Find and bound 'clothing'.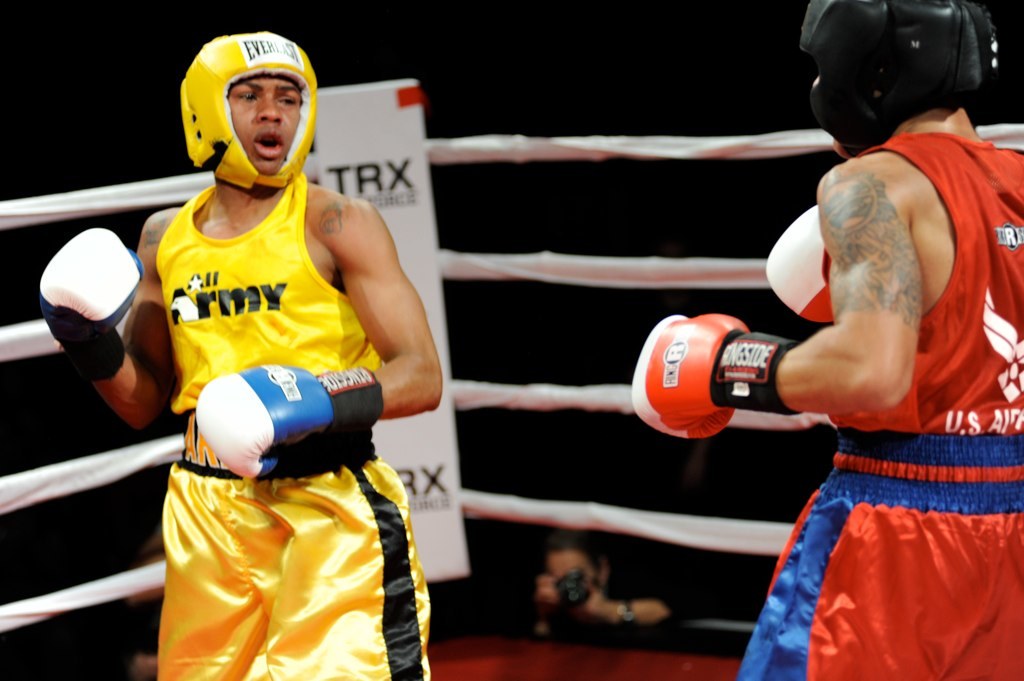
Bound: [x1=731, y1=135, x2=1023, y2=679].
